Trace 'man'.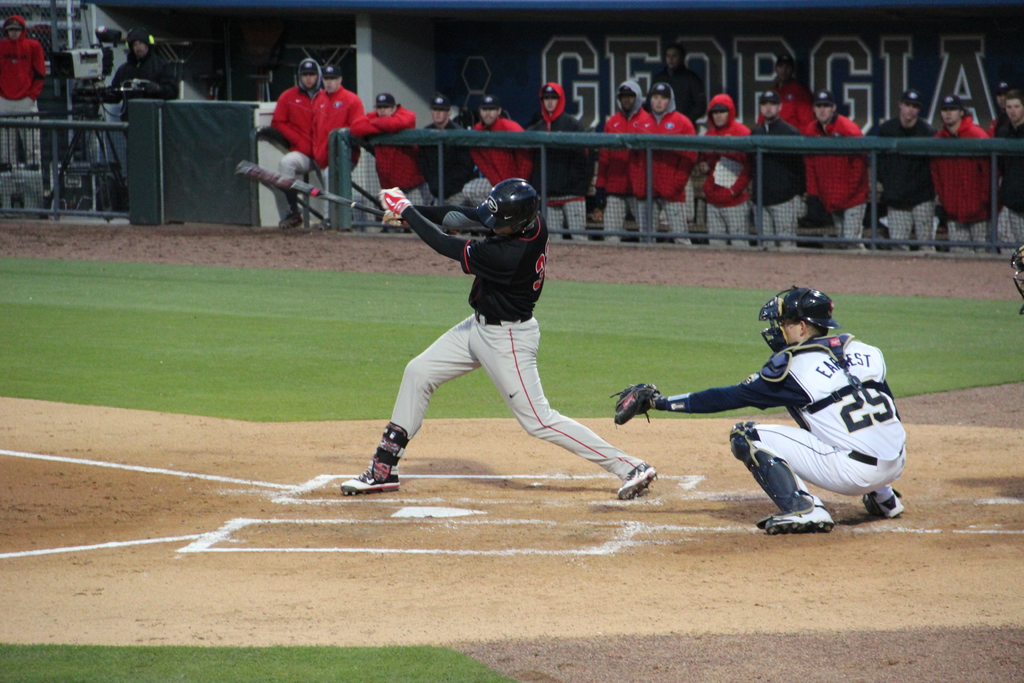
Traced to BBox(460, 95, 531, 207).
